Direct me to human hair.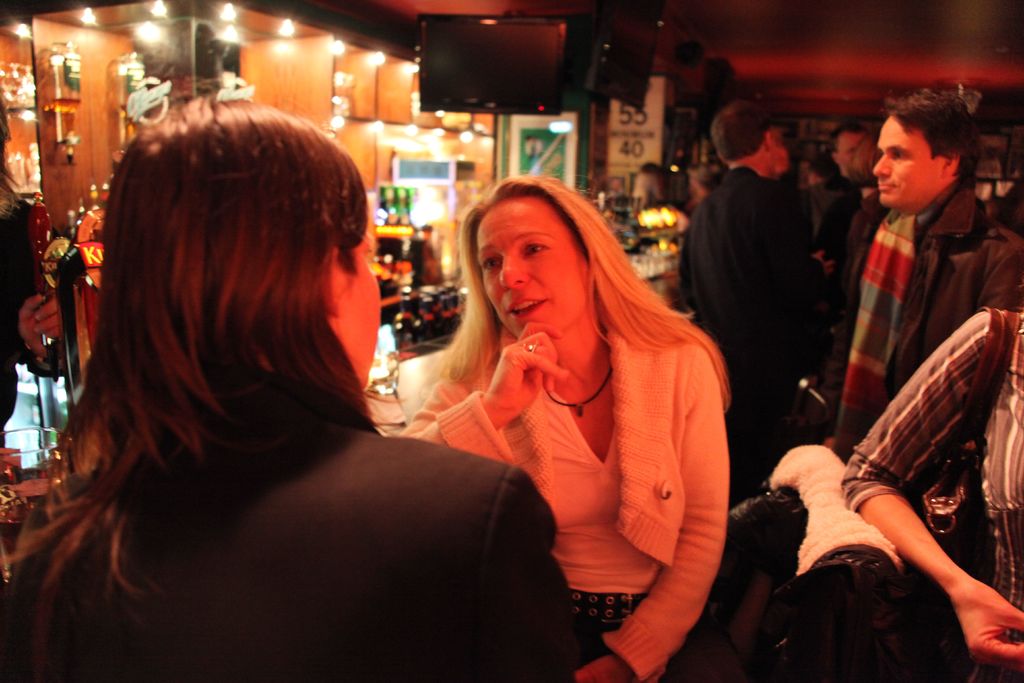
Direction: [x1=849, y1=125, x2=883, y2=191].
